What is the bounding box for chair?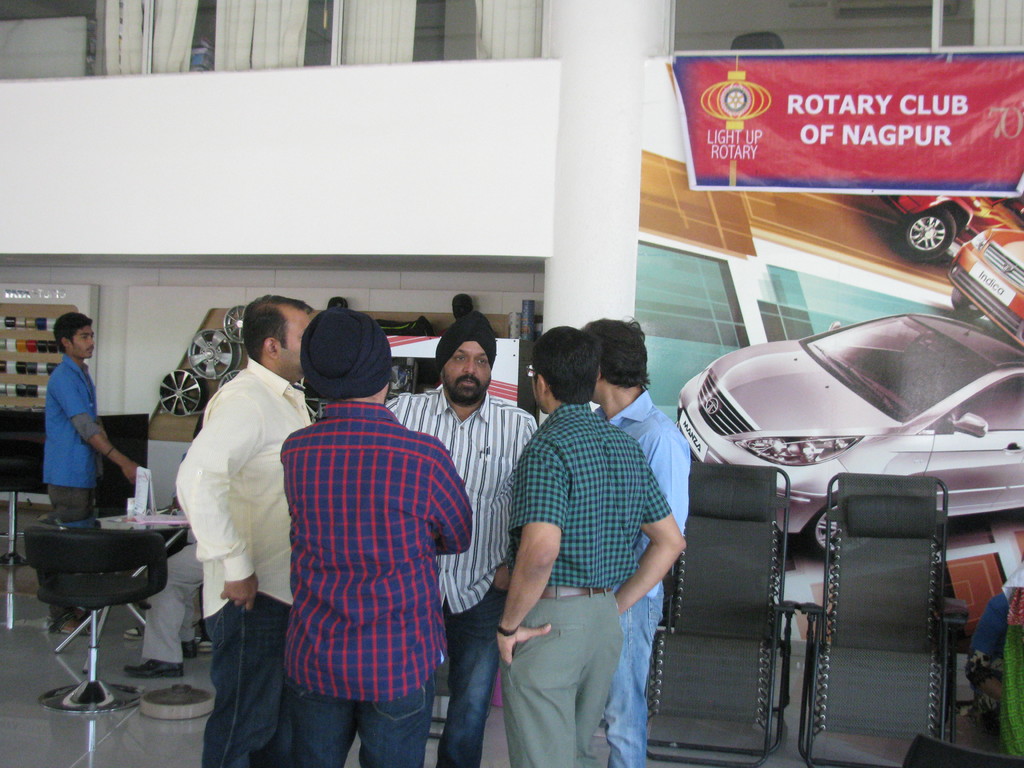
left=641, top=463, right=799, bottom=767.
